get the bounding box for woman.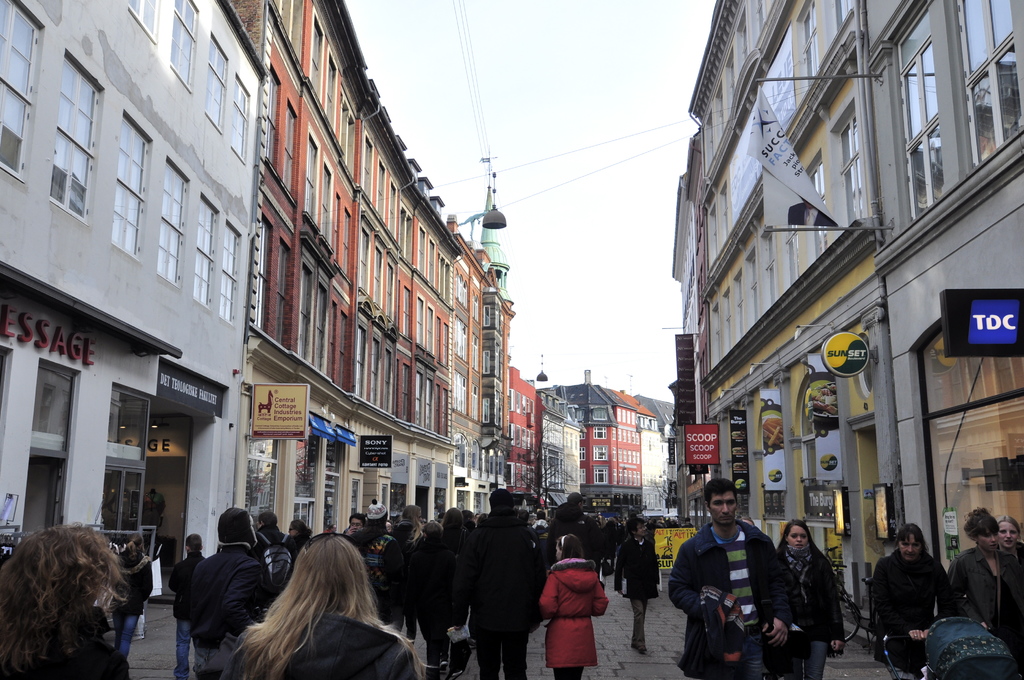
[350,498,404,629].
